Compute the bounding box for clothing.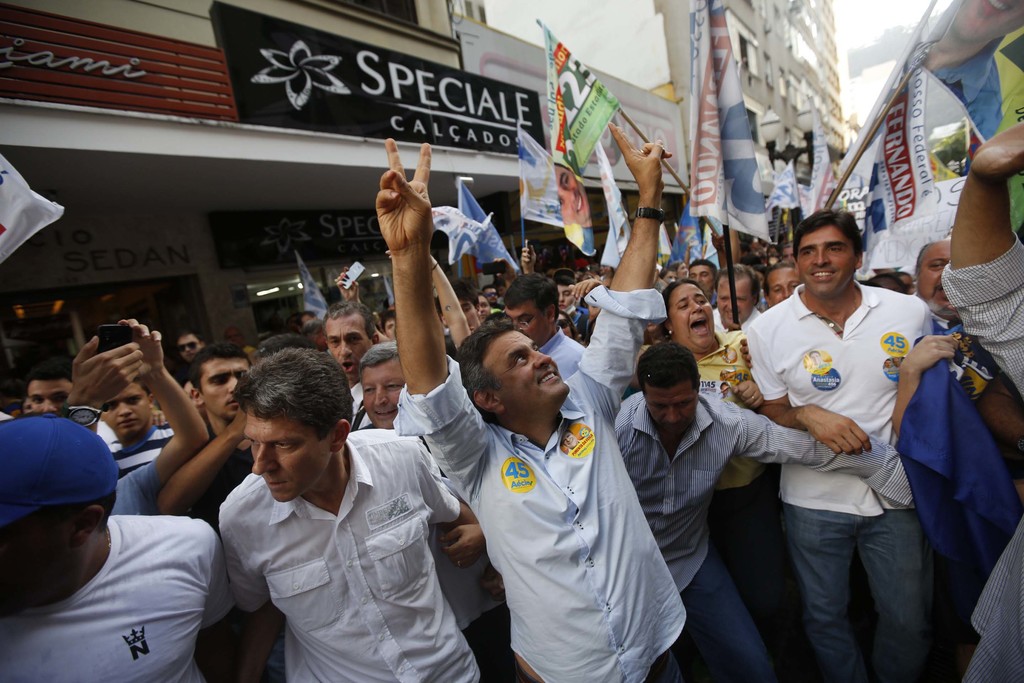
bbox(561, 306, 582, 339).
